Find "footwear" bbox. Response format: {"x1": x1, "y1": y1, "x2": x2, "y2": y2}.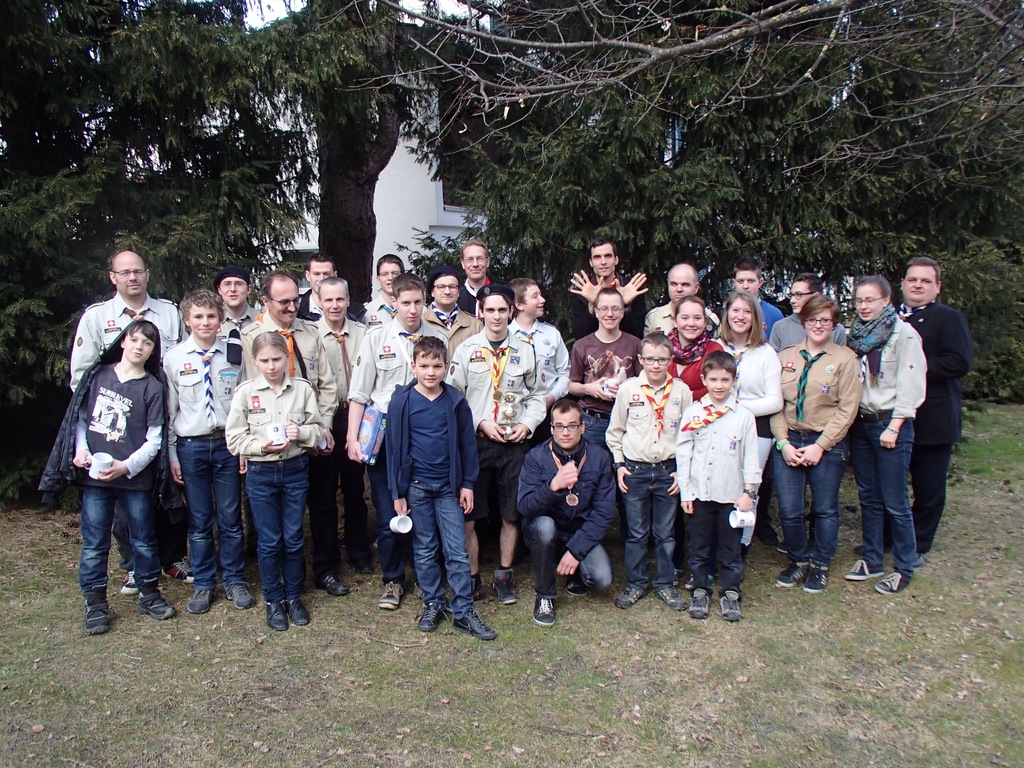
{"x1": 419, "y1": 600, "x2": 451, "y2": 637}.
